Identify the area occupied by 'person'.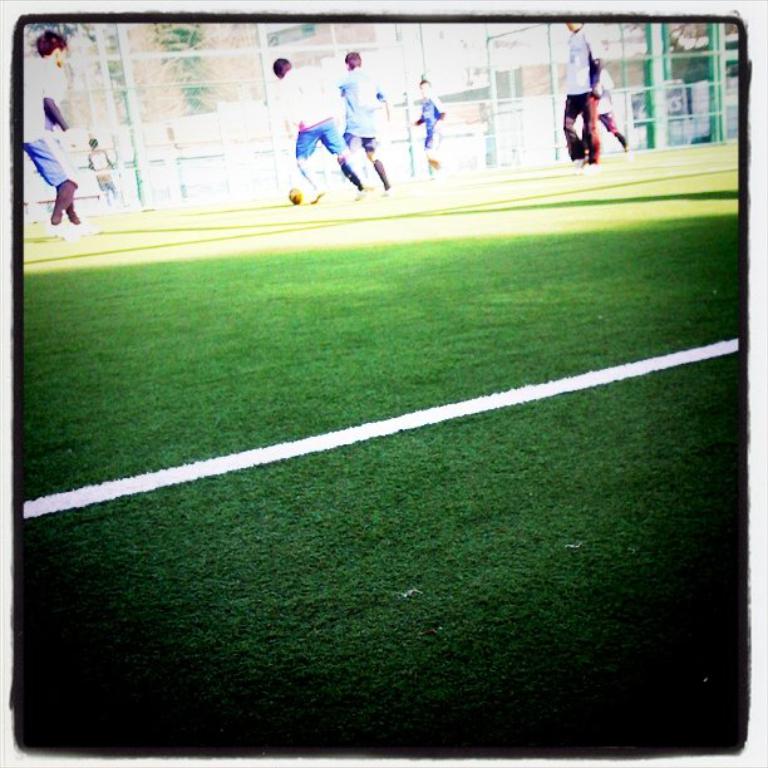
Area: [left=408, top=75, right=447, bottom=186].
